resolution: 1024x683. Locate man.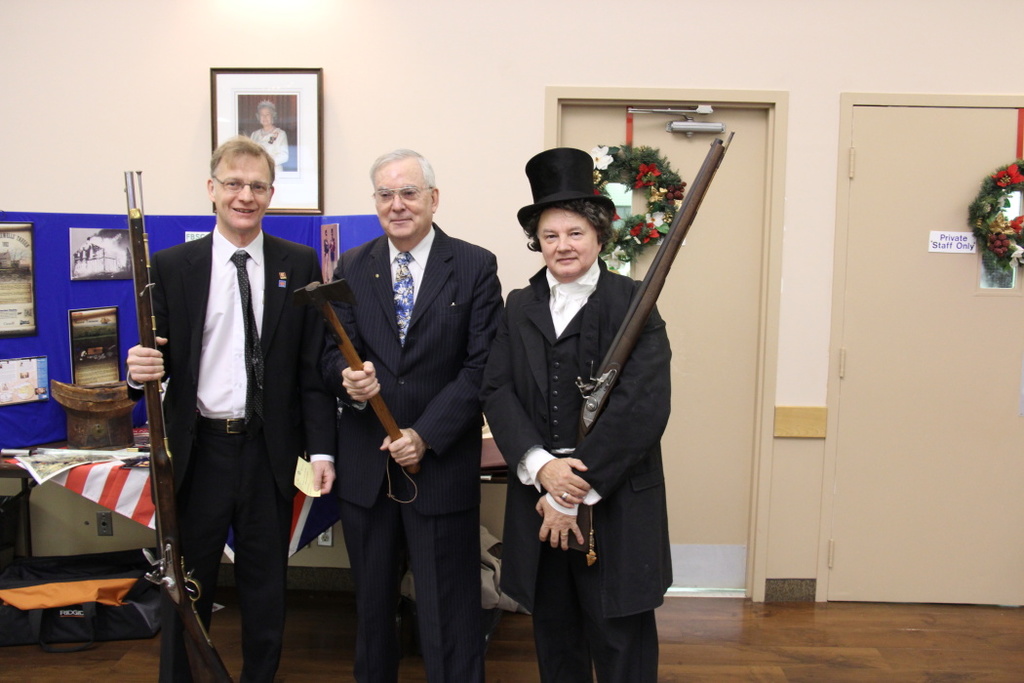
135,126,316,667.
